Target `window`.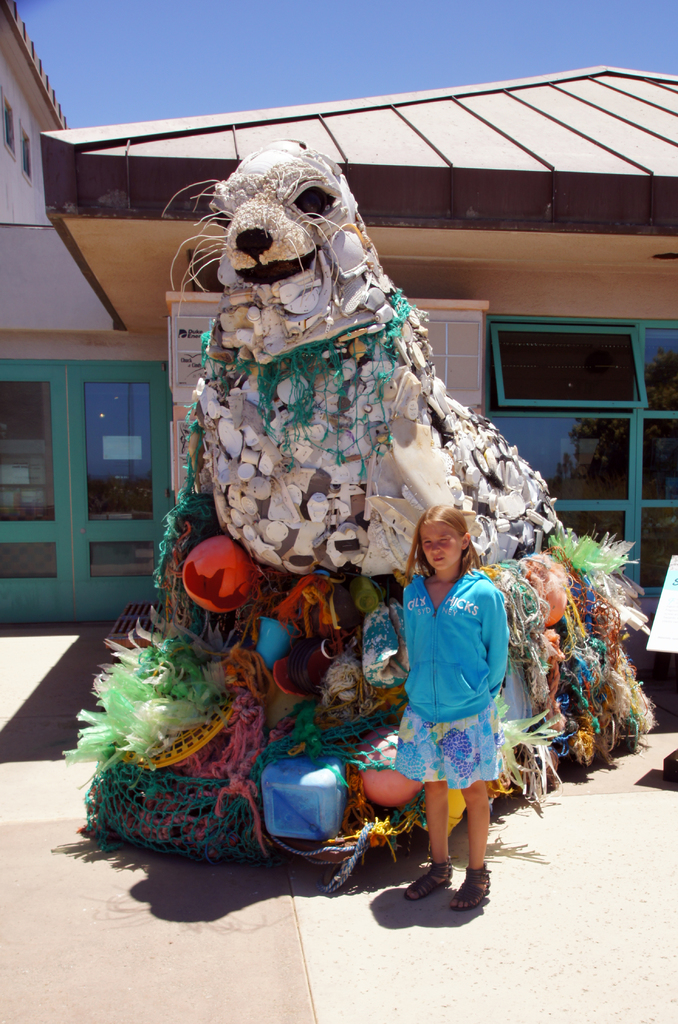
Target region: (left=486, top=316, right=675, bottom=593).
